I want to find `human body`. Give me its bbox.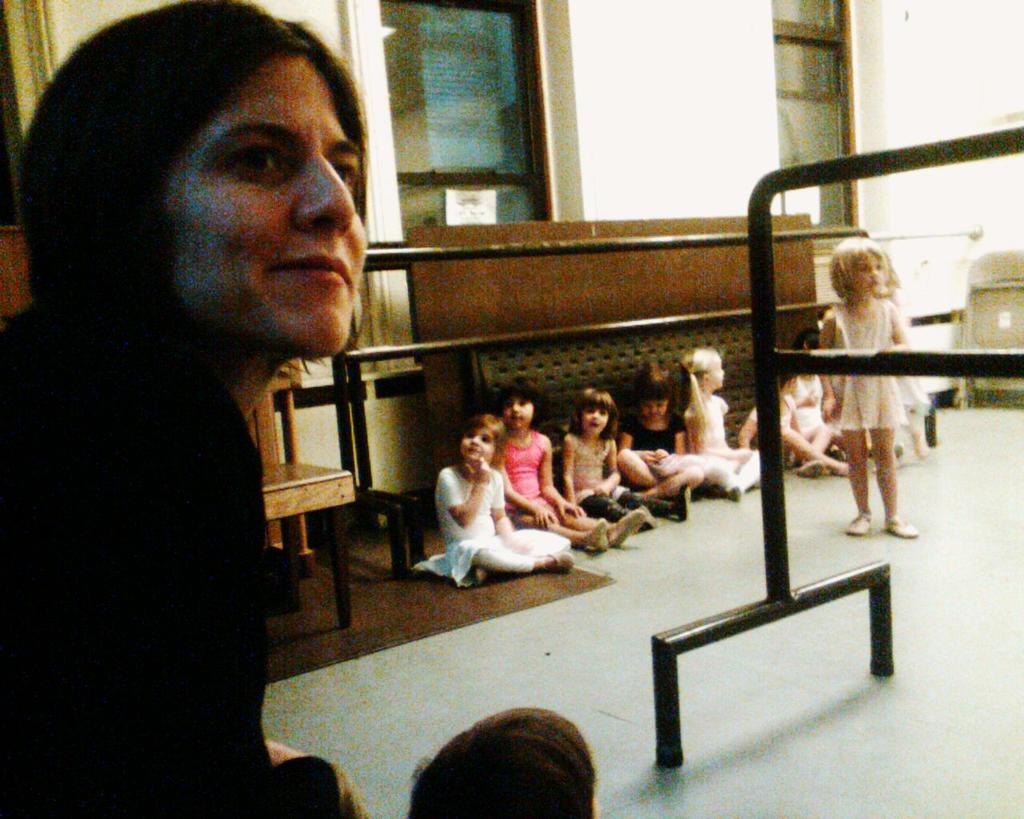
left=429, top=458, right=562, bottom=590.
